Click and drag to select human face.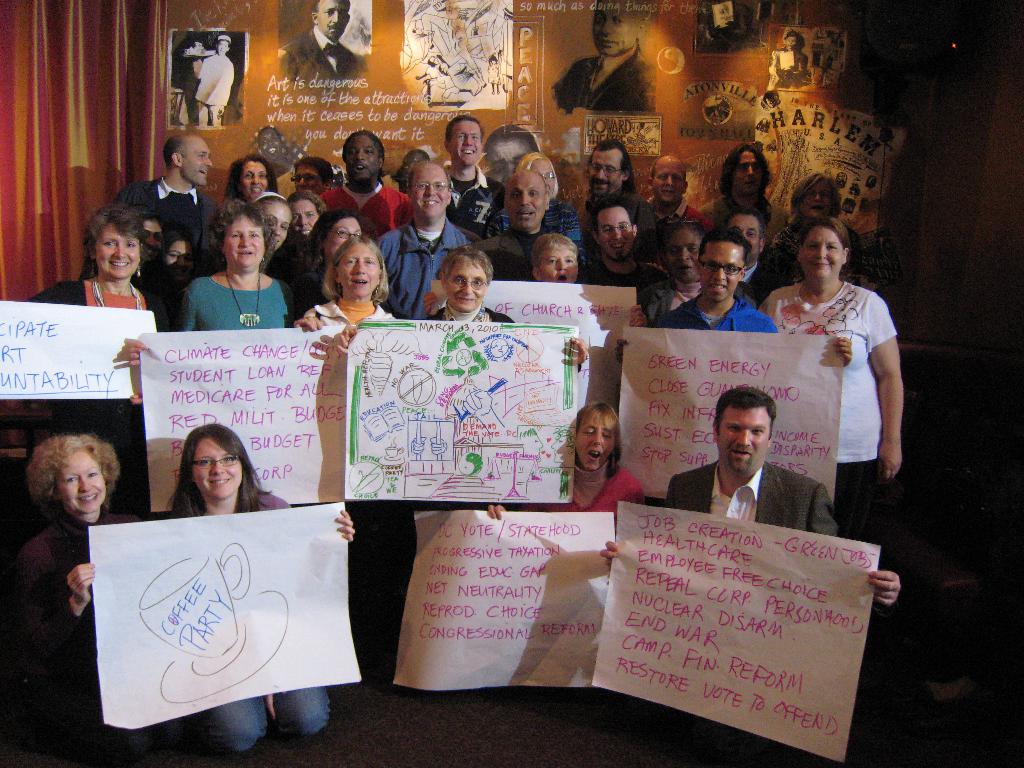
Selection: box=[177, 132, 214, 190].
